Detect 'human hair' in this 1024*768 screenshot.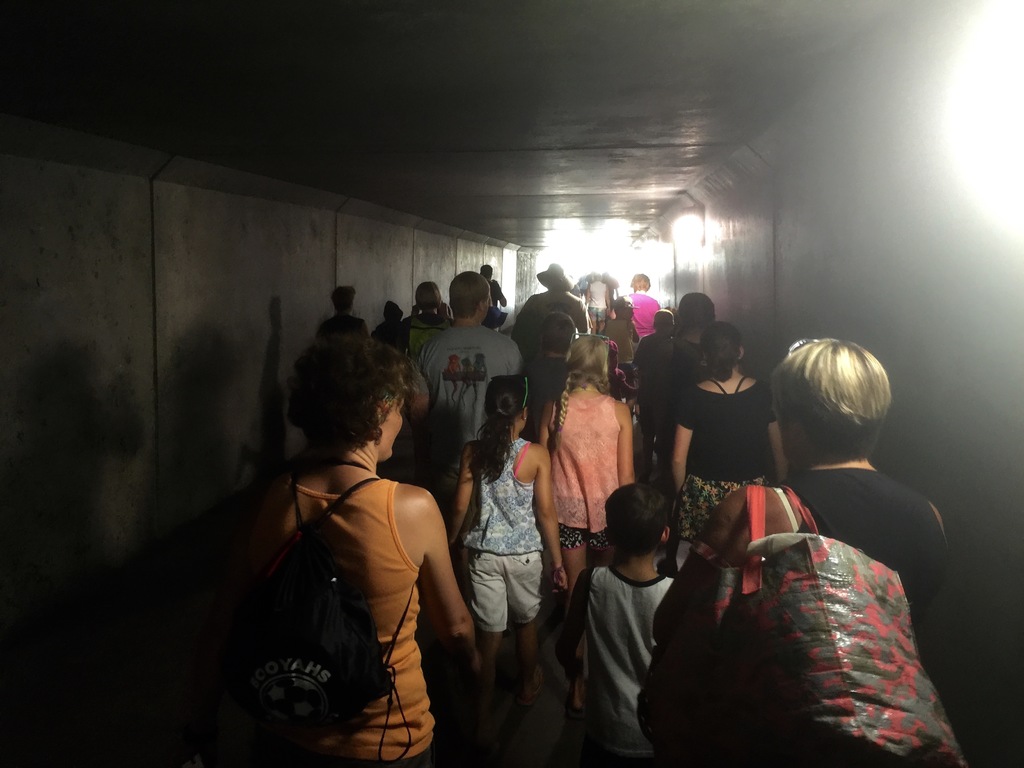
Detection: (left=330, top=286, right=356, bottom=311).
